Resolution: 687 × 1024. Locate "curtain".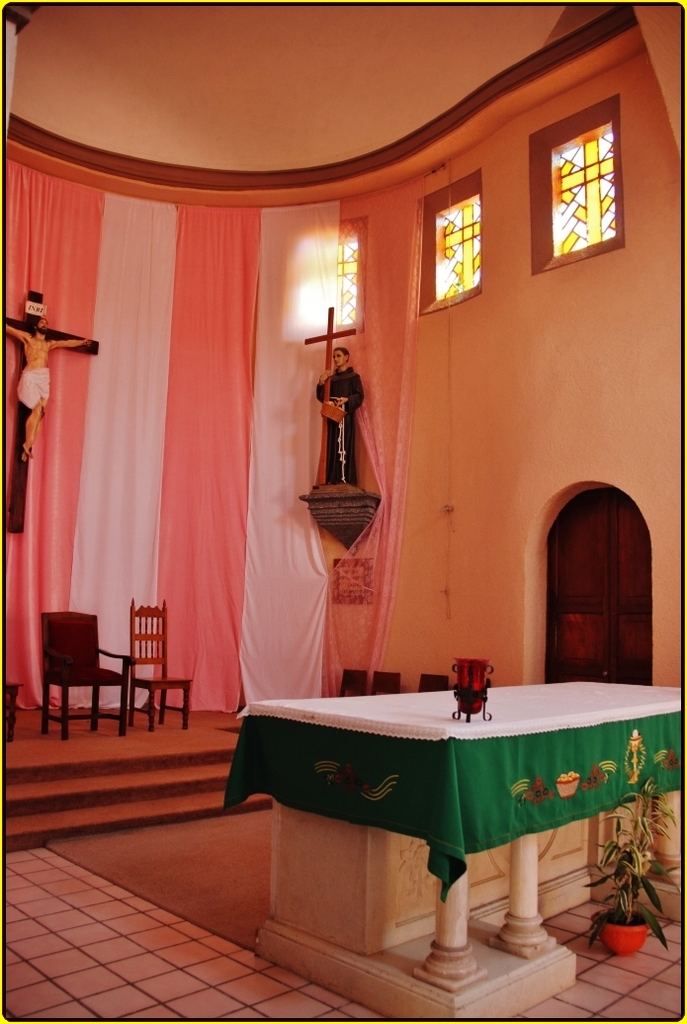
0,157,402,710.
